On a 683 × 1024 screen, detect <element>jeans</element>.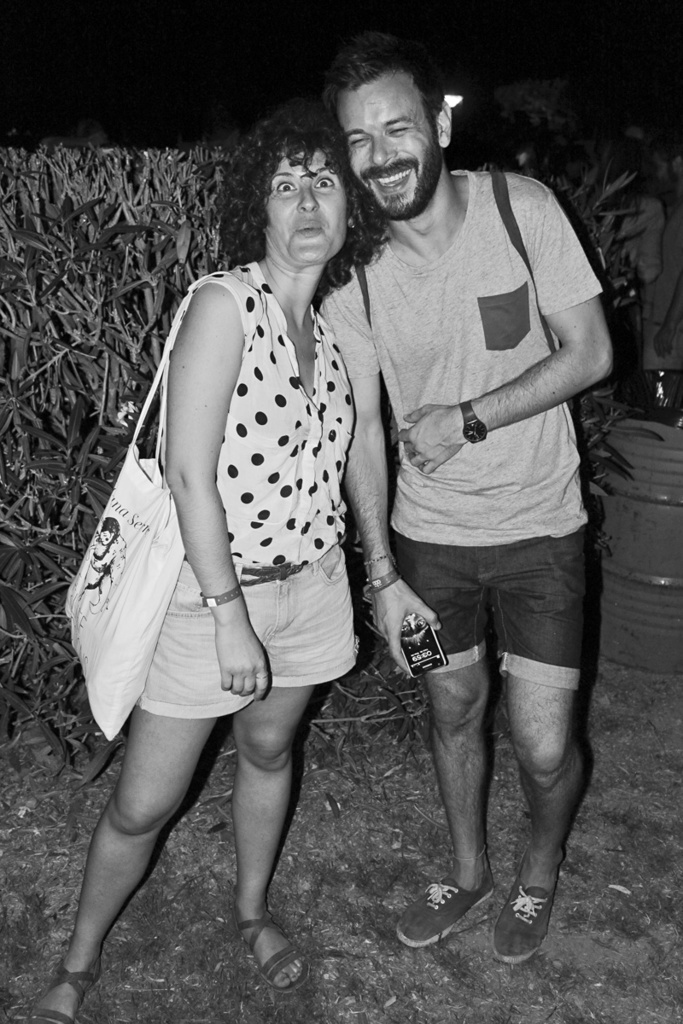
l=400, t=529, r=584, b=688.
